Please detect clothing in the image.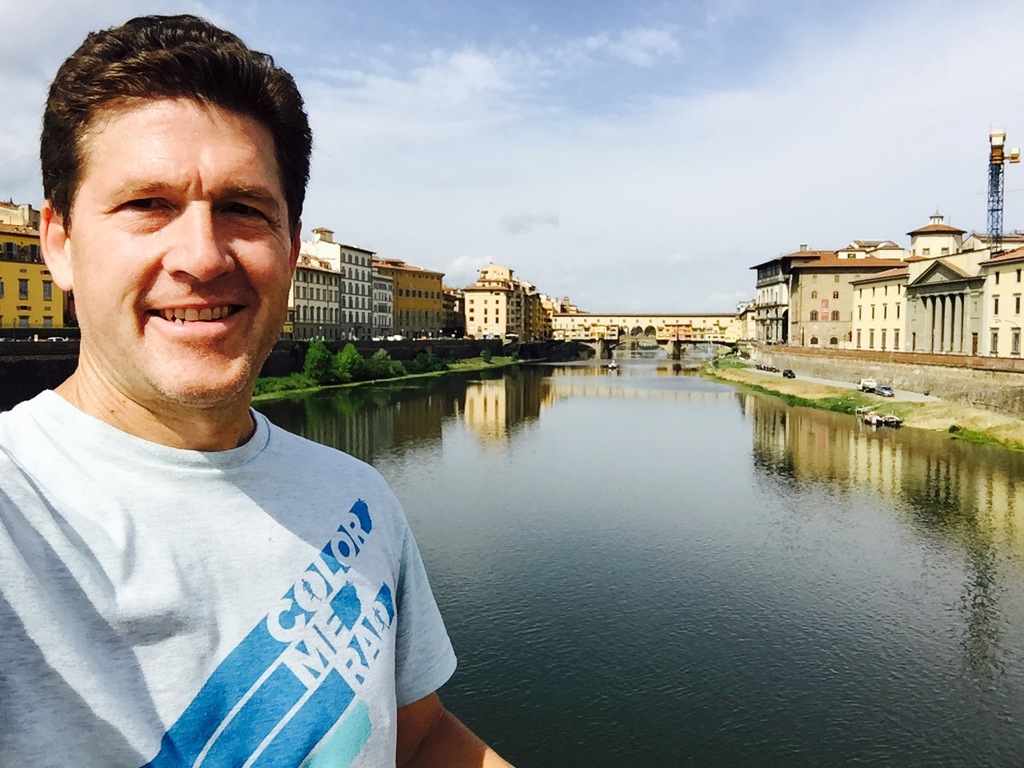
{"left": 0, "top": 348, "right": 474, "bottom": 758}.
